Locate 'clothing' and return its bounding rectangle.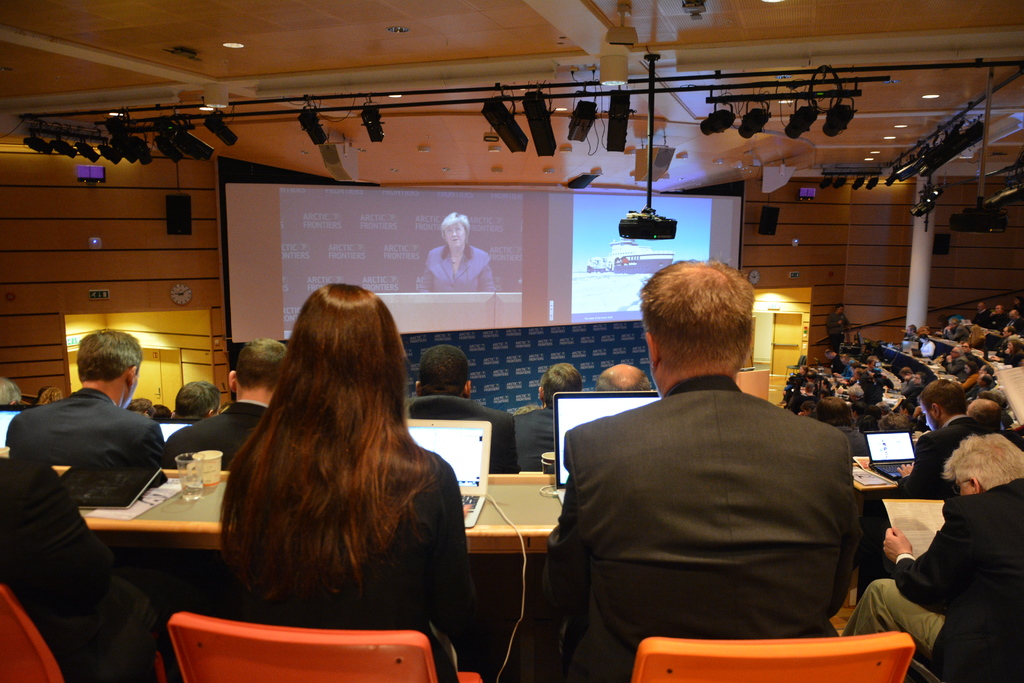
select_region(161, 399, 265, 462).
